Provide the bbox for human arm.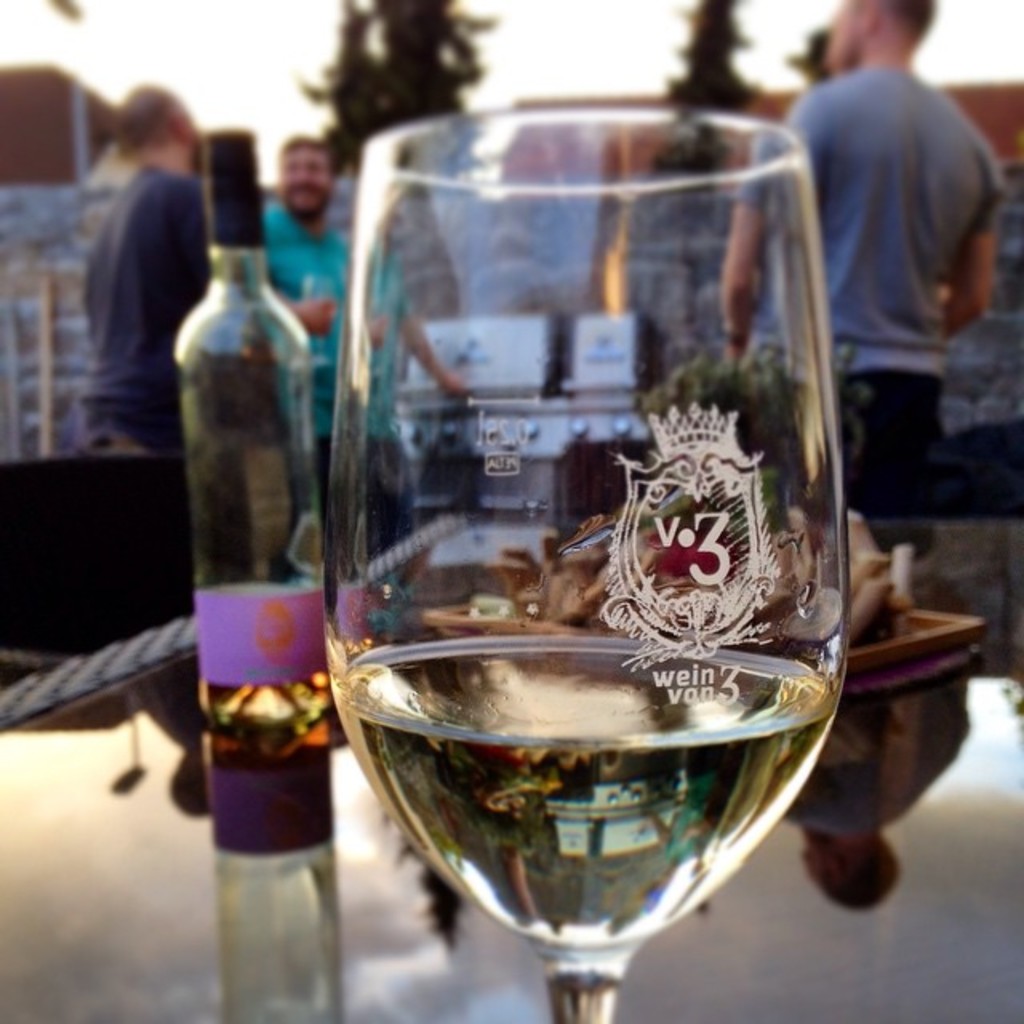
704,120,781,373.
